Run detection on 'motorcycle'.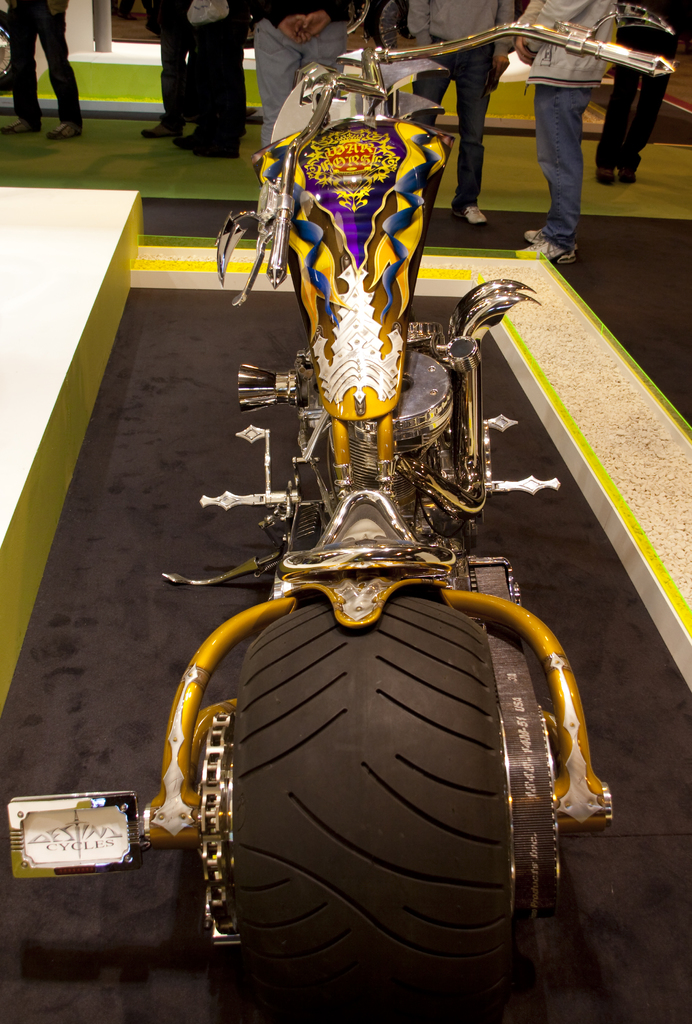
Result: 11 0 676 1022.
